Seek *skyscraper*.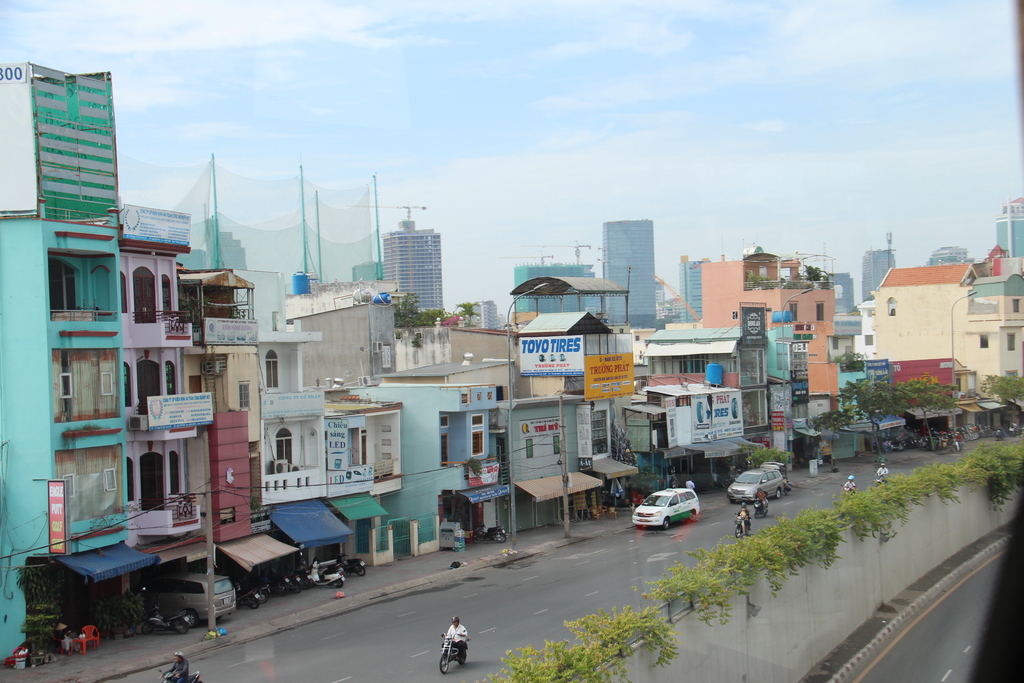
{"x1": 861, "y1": 247, "x2": 894, "y2": 299}.
